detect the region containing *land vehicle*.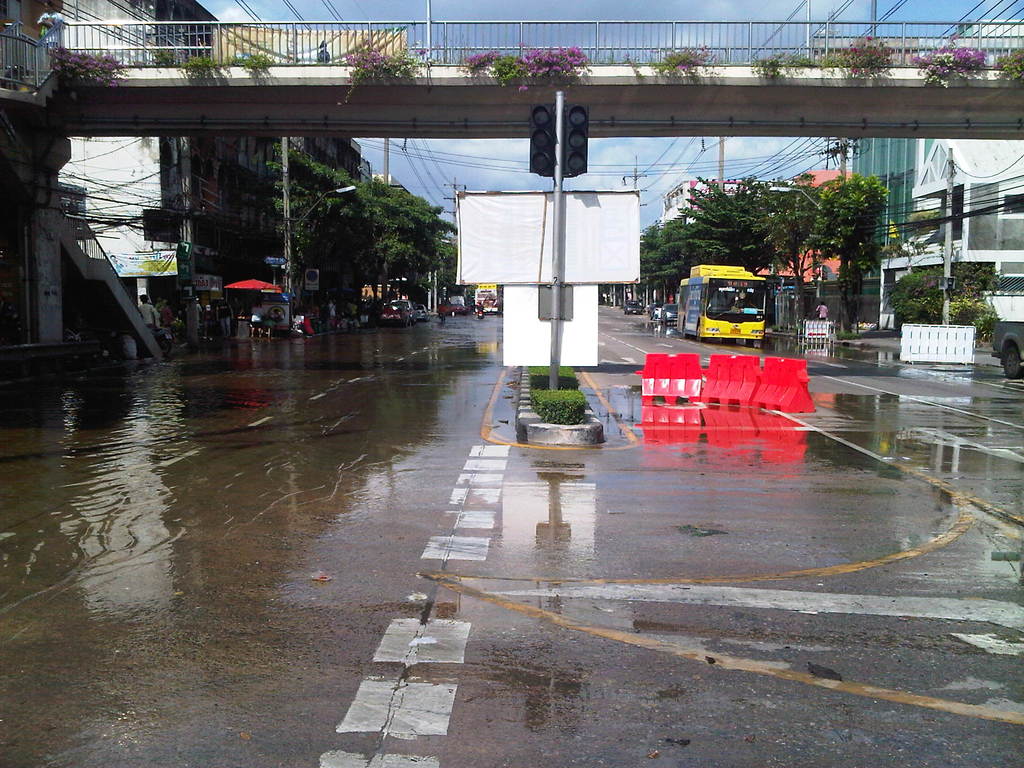
660,252,799,343.
